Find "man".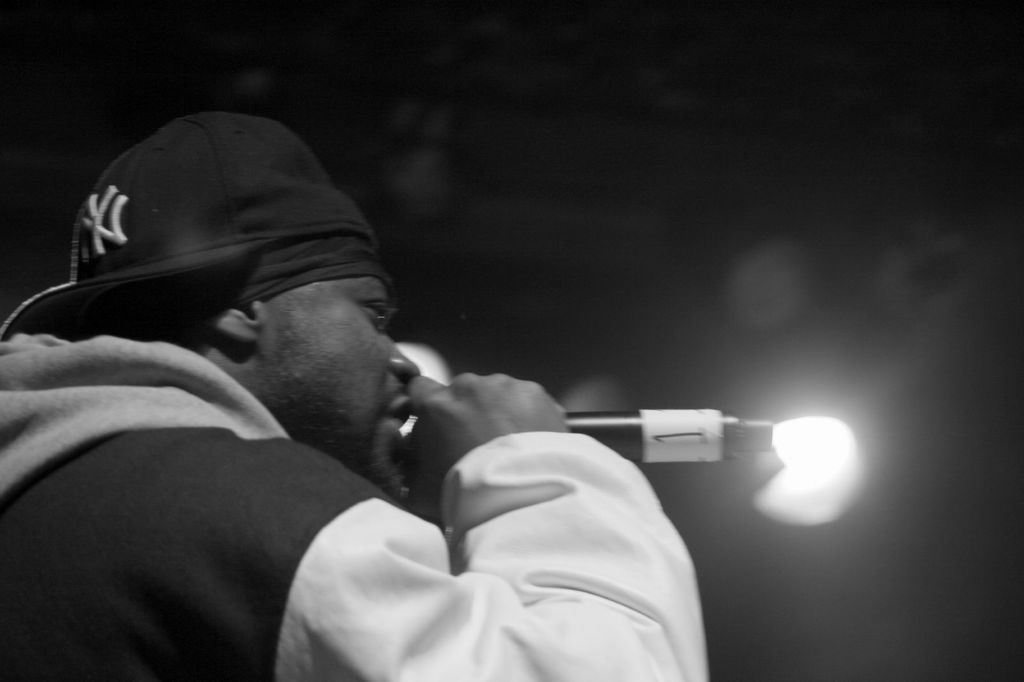
bbox=(8, 144, 762, 679).
